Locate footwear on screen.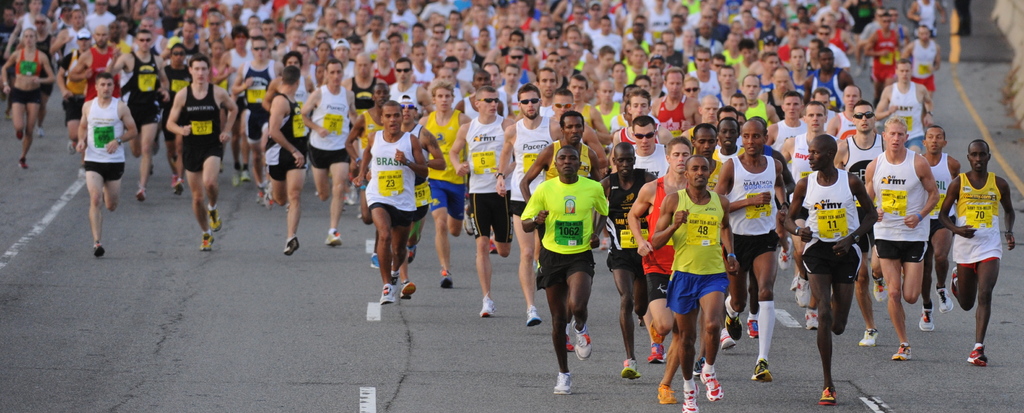
On screen at box(948, 265, 957, 296).
